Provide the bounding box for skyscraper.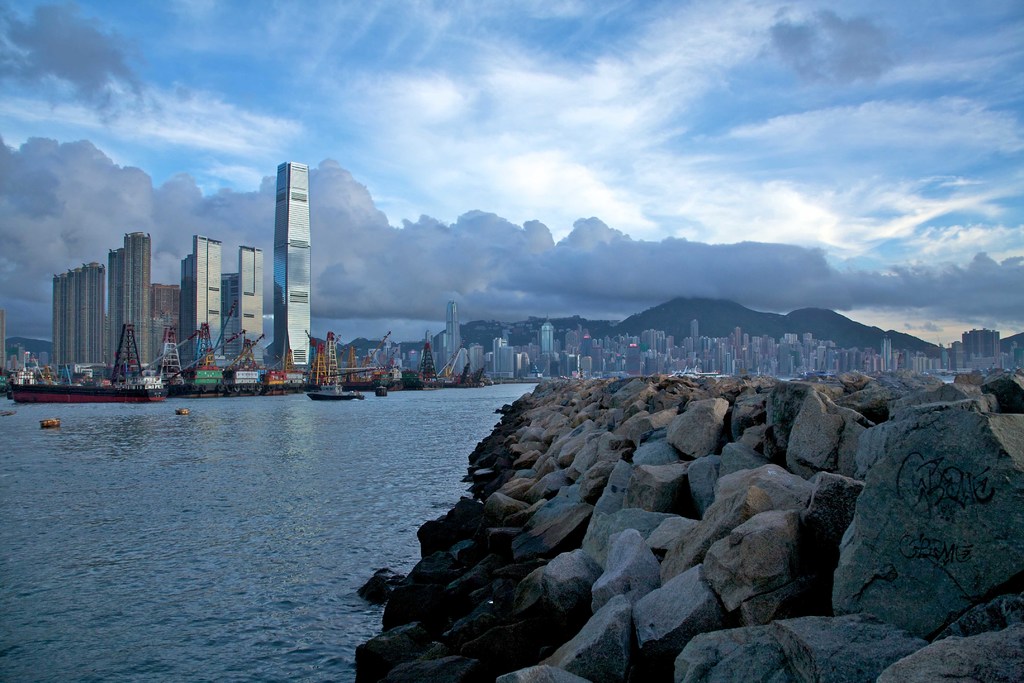
157, 281, 188, 376.
